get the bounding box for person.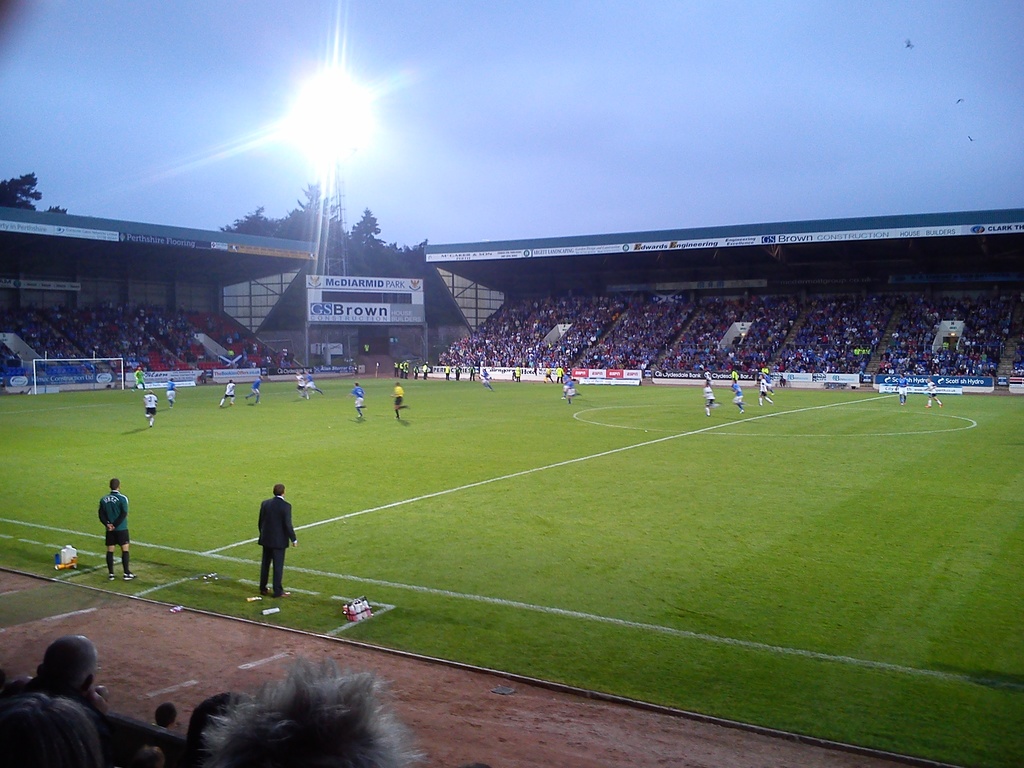
rect(196, 651, 422, 767).
